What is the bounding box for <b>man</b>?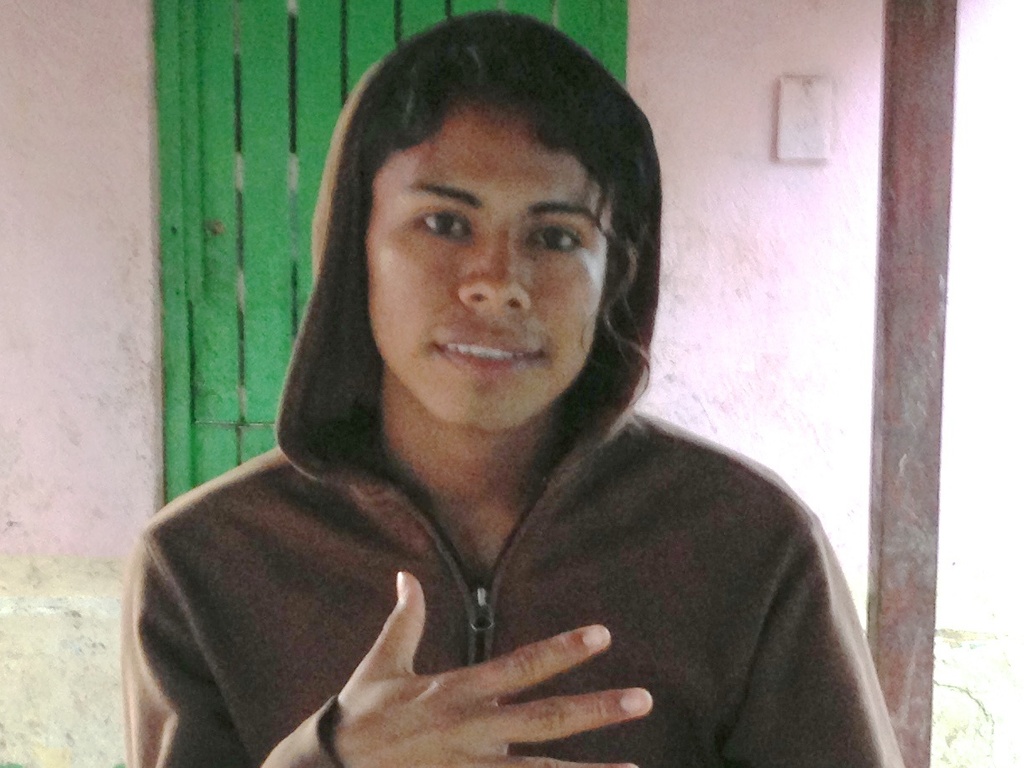
56 0 861 767.
